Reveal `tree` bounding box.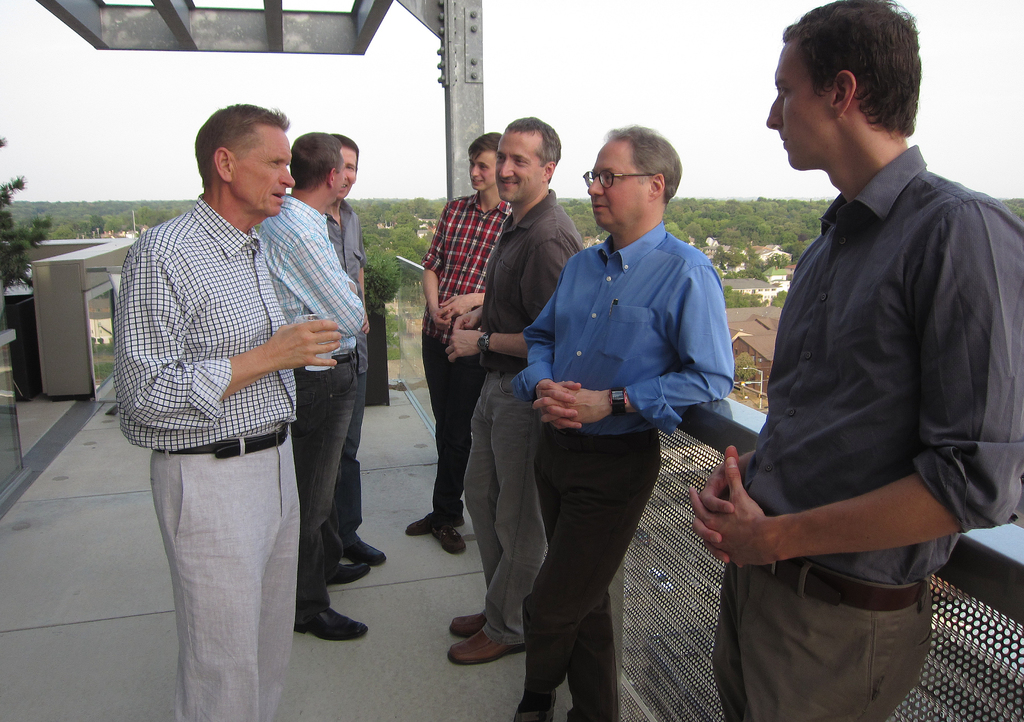
Revealed: [0,134,49,293].
